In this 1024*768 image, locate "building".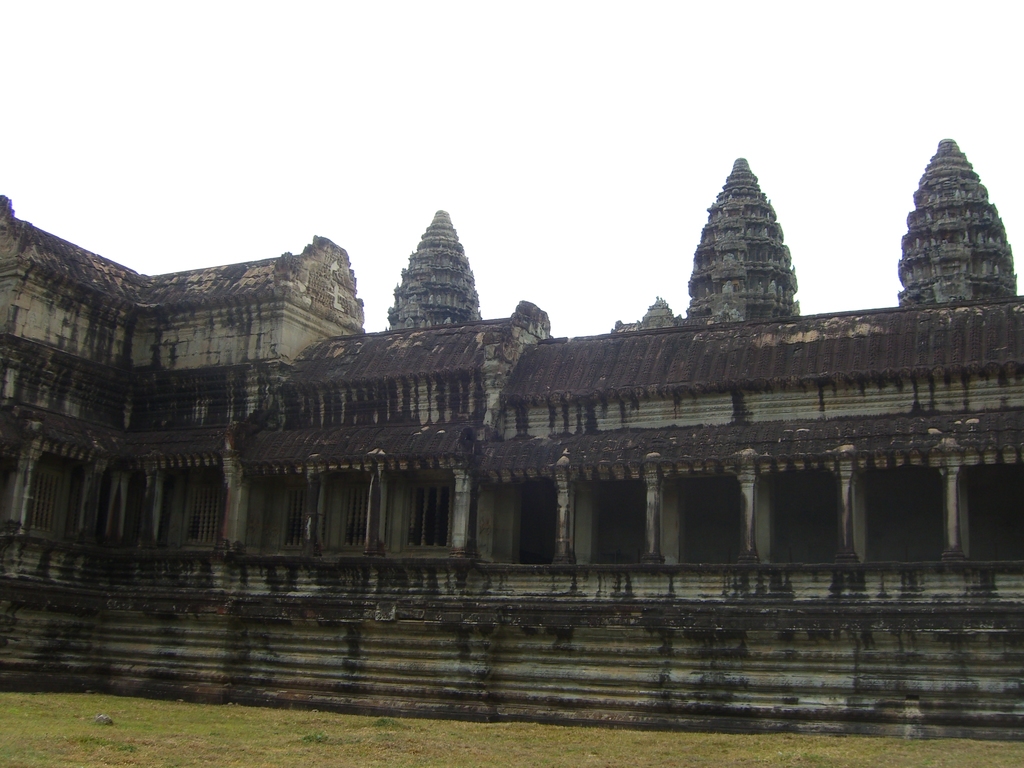
Bounding box: <box>1,156,1023,738</box>.
